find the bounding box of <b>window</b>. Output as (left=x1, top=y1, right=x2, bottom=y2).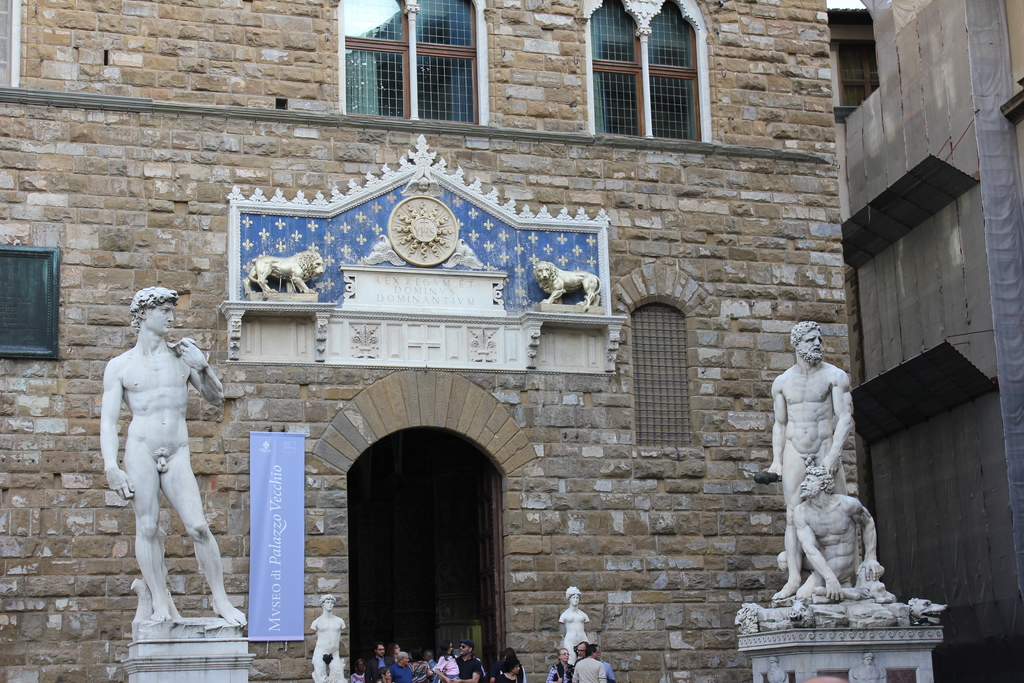
(left=594, top=0, right=712, bottom=136).
